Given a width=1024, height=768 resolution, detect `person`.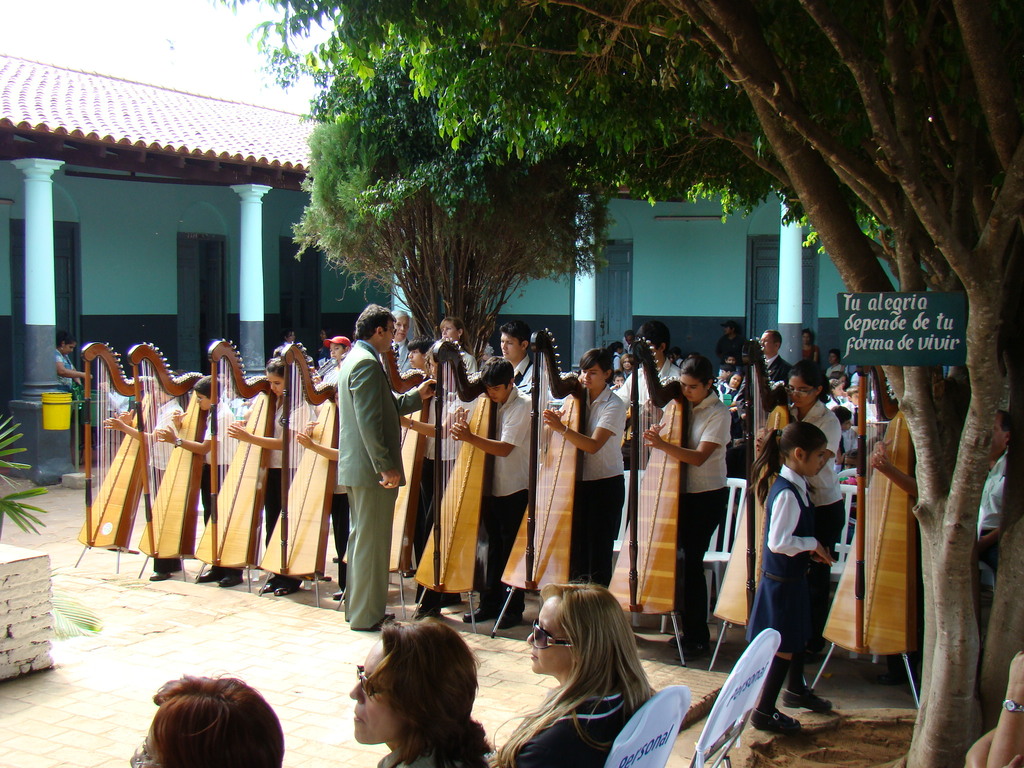
(x1=103, y1=384, x2=189, y2=581).
